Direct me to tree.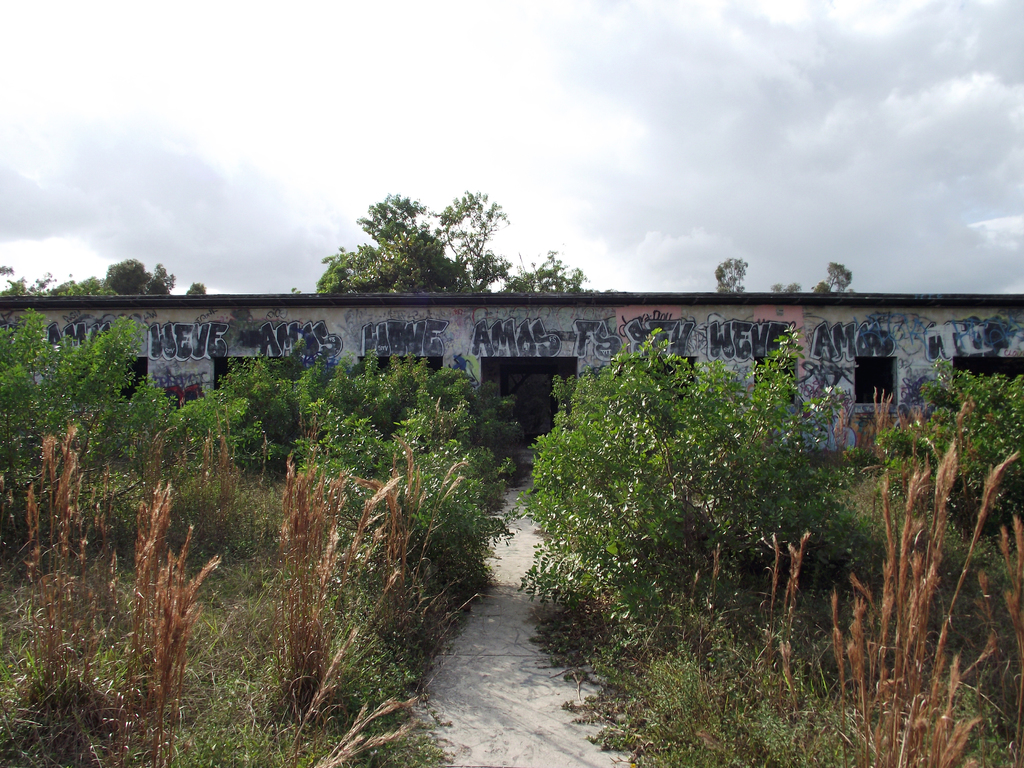
Direction: (99,258,147,296).
